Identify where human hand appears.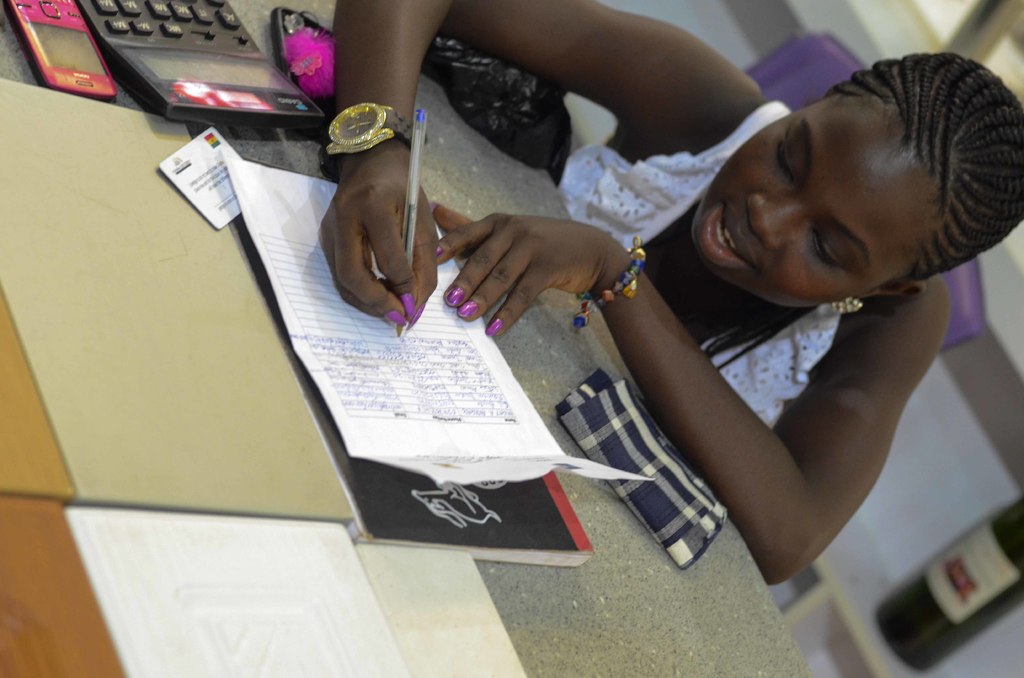
Appears at box(430, 204, 611, 340).
